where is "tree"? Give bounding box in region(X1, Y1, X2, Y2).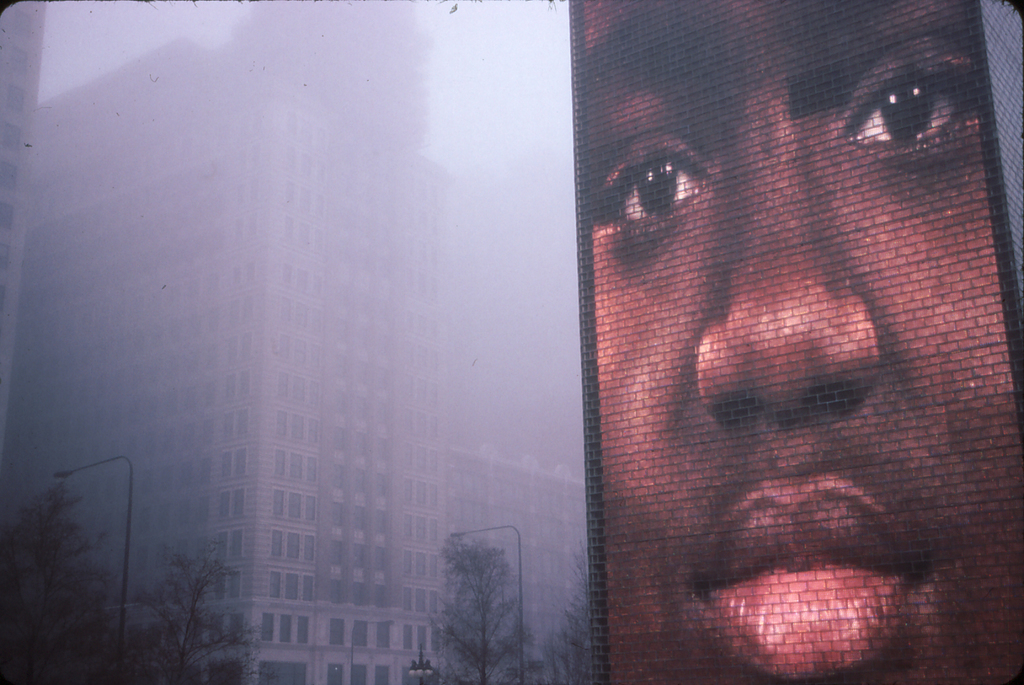
region(528, 584, 597, 684).
